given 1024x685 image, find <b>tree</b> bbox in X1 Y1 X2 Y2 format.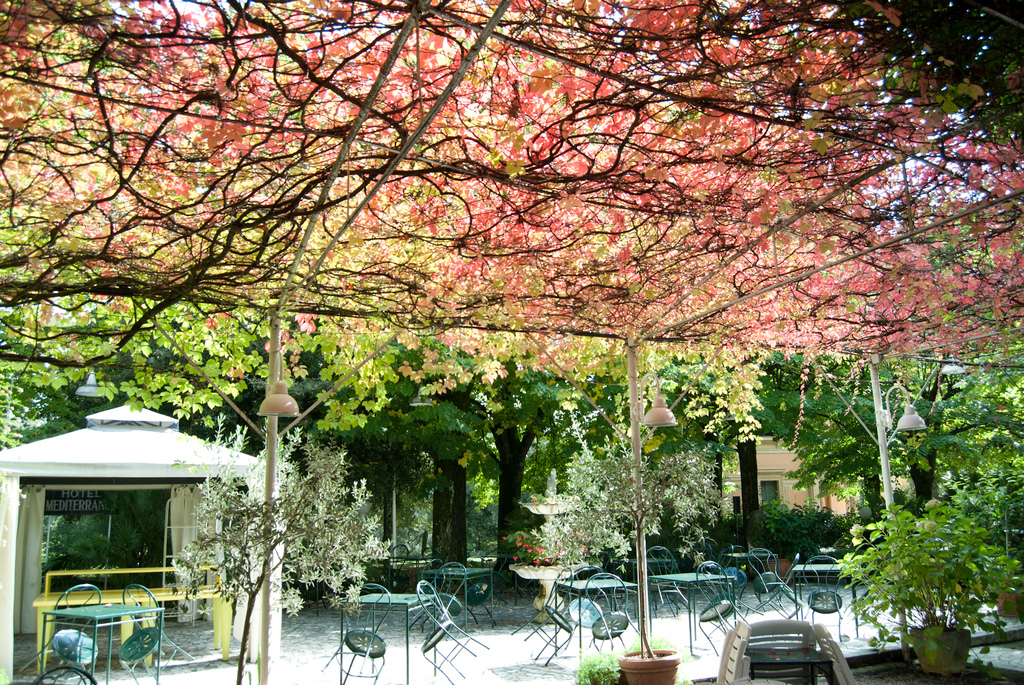
363 383 507 593.
